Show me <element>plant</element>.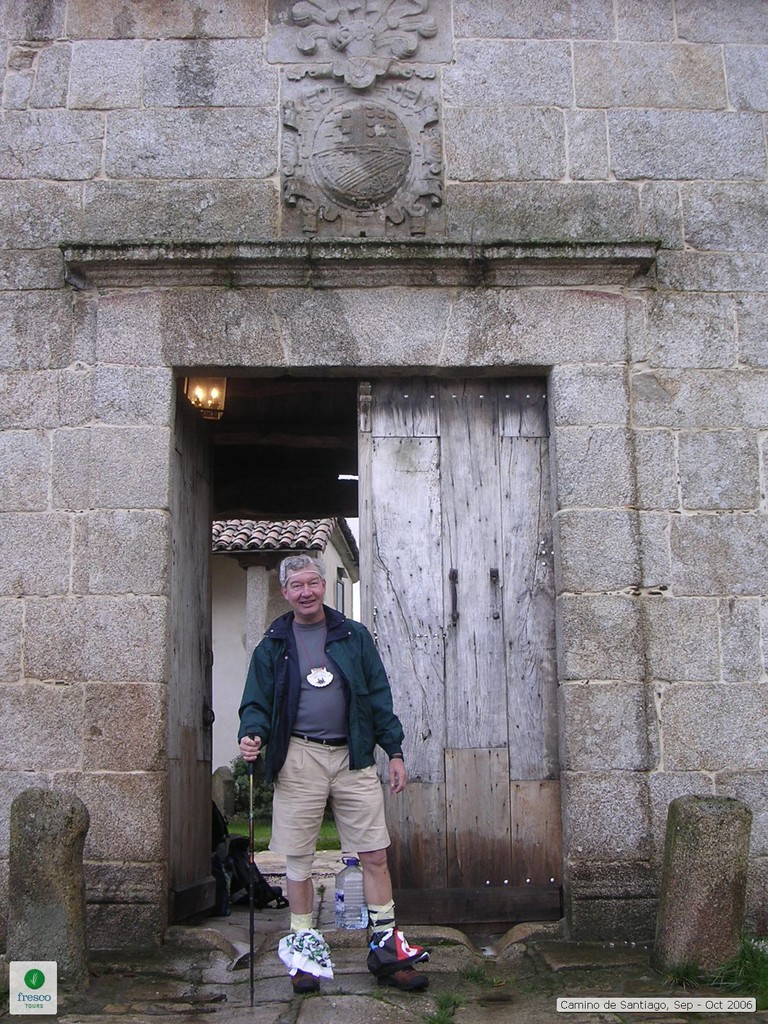
<element>plant</element> is here: x1=230 y1=975 x2=253 y2=986.
